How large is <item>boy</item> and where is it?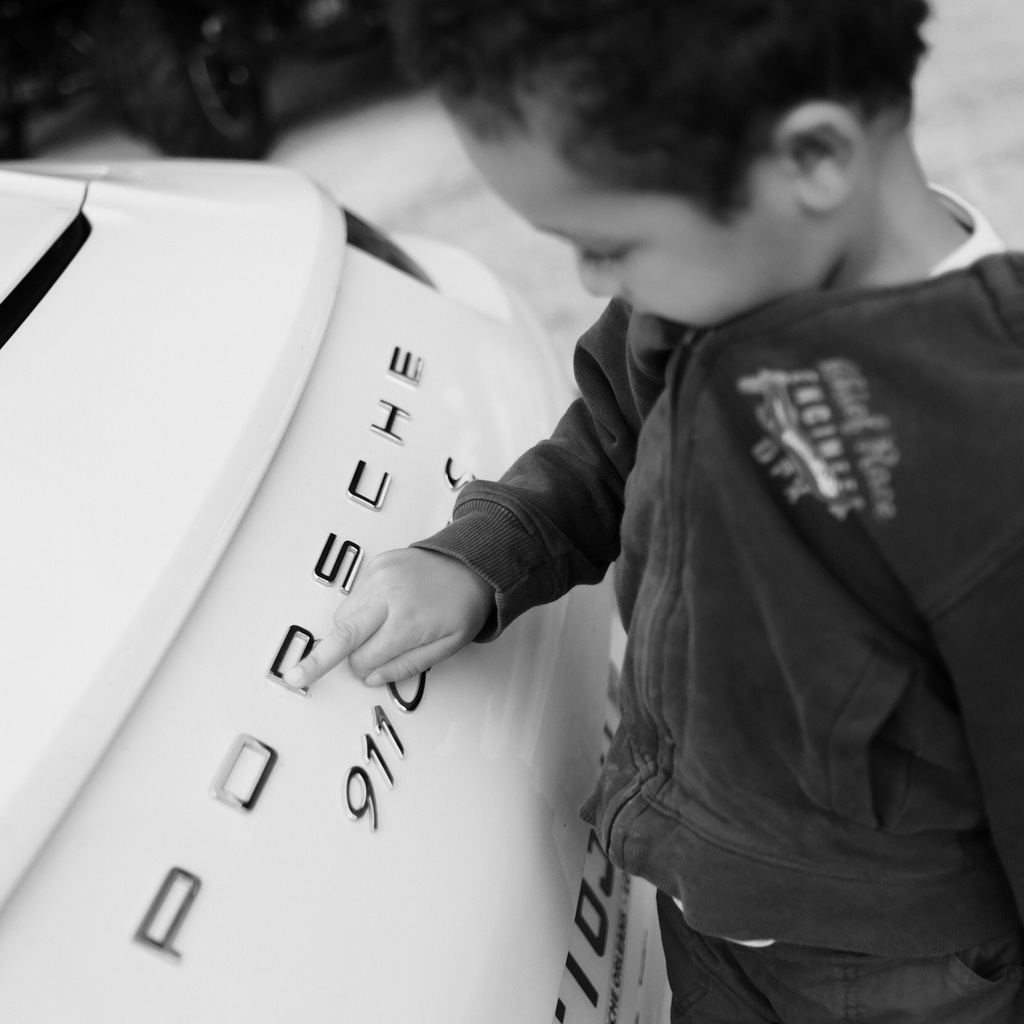
Bounding box: bbox=[283, 0, 1023, 1023].
